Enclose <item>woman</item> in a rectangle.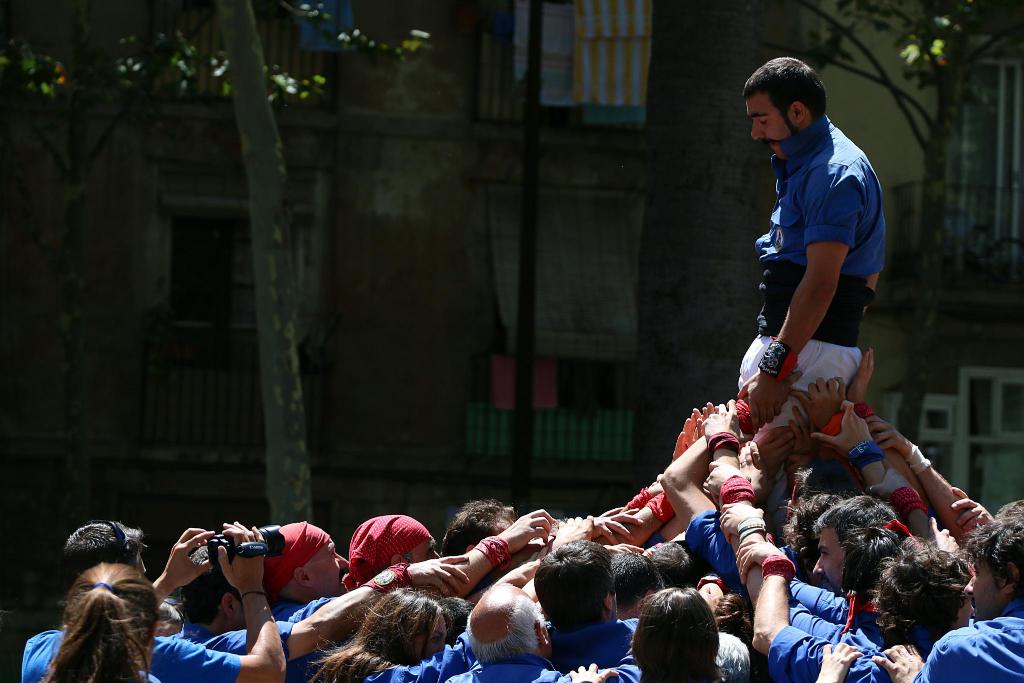
region(633, 588, 724, 682).
